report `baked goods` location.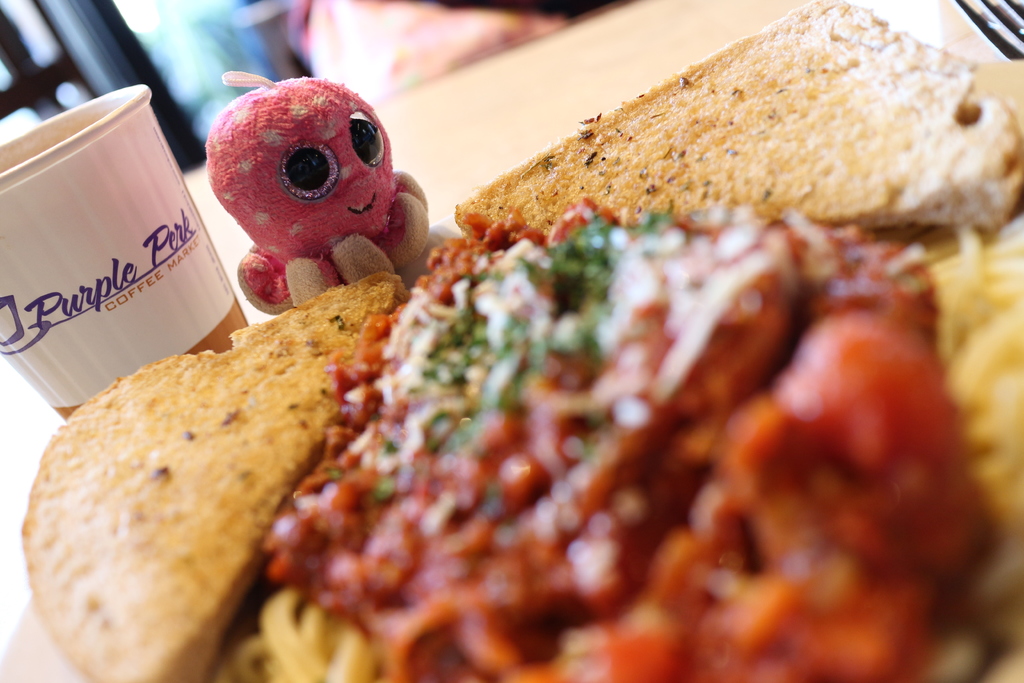
Report: bbox(10, 267, 404, 682).
